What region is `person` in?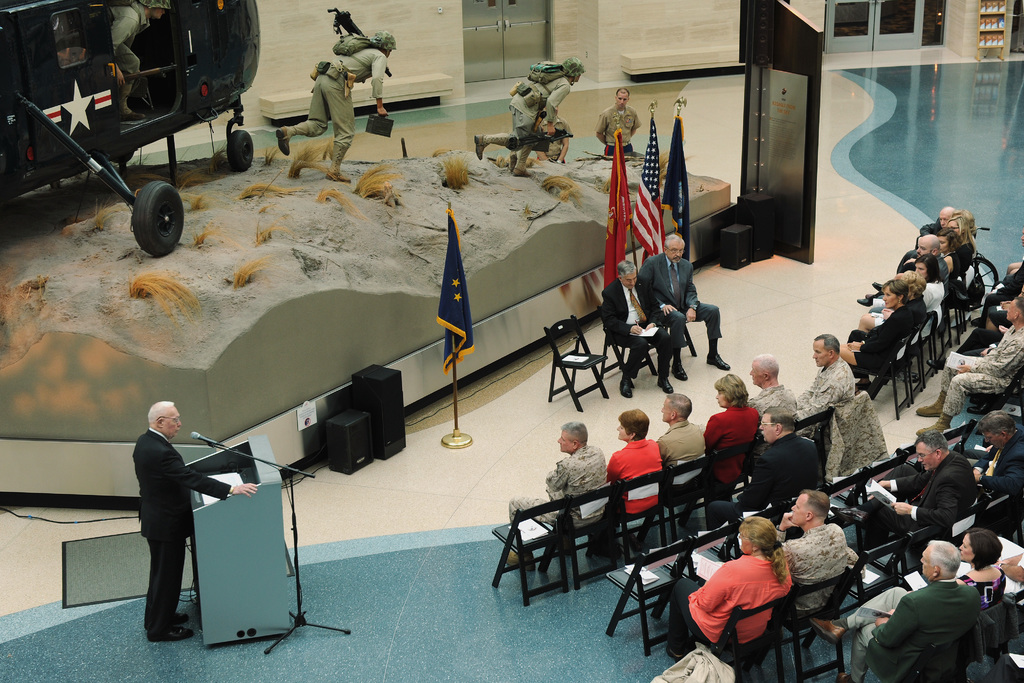
<bbox>950, 522, 1011, 616</bbox>.
